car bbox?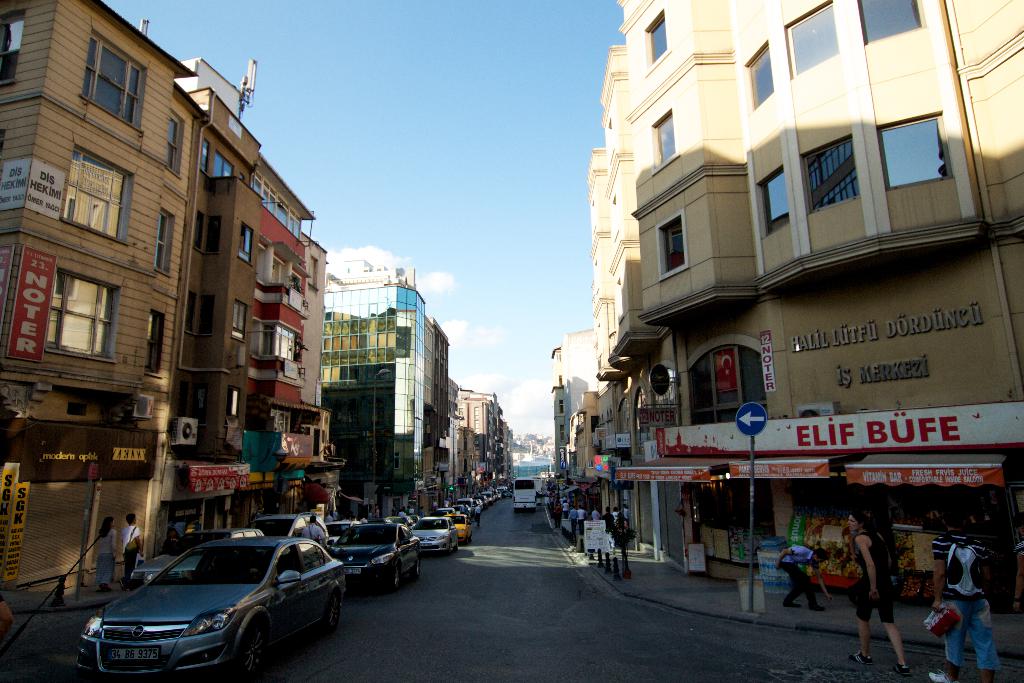
region(67, 523, 350, 674)
